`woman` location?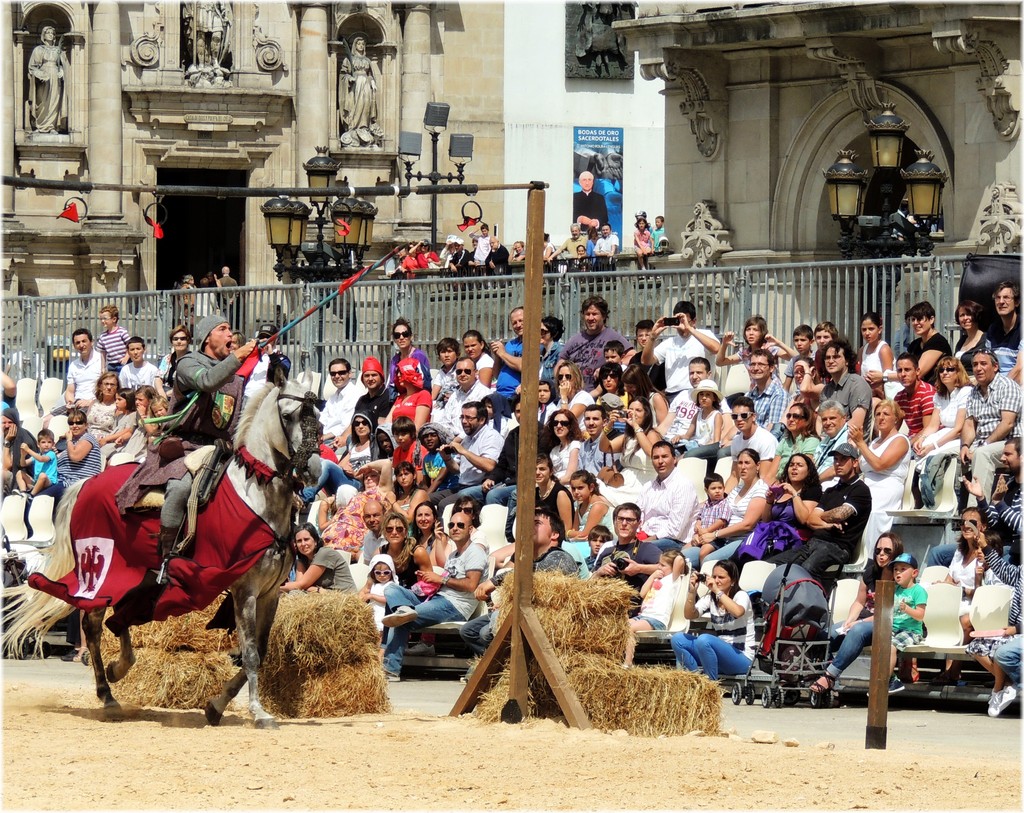
l=732, t=450, r=820, b=575
